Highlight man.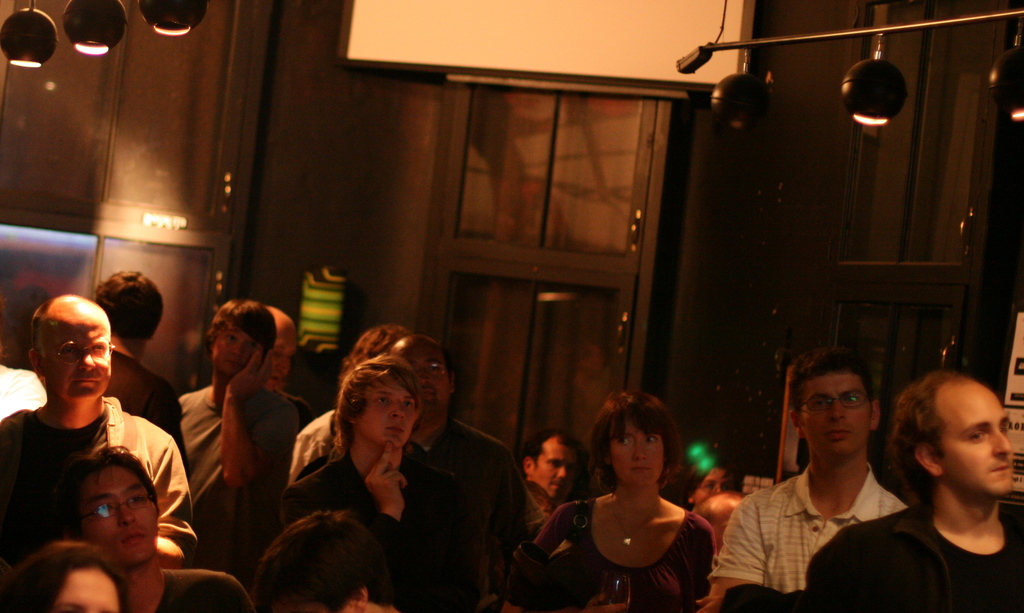
Highlighted region: (left=161, top=297, right=325, bottom=534).
